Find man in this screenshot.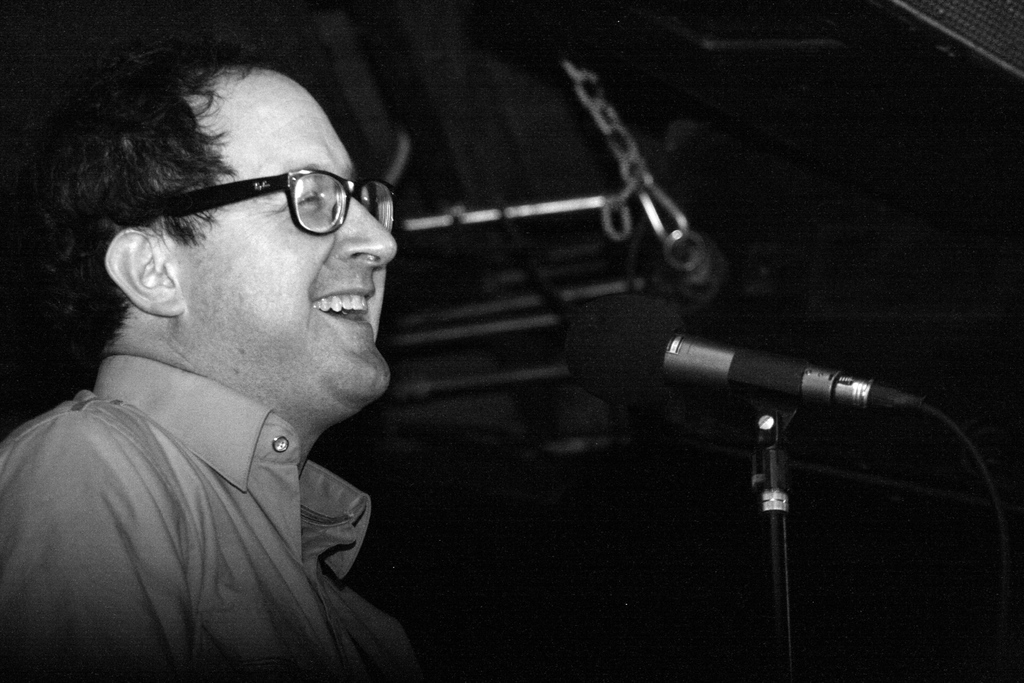
The bounding box for man is l=0, t=19, r=459, b=682.
